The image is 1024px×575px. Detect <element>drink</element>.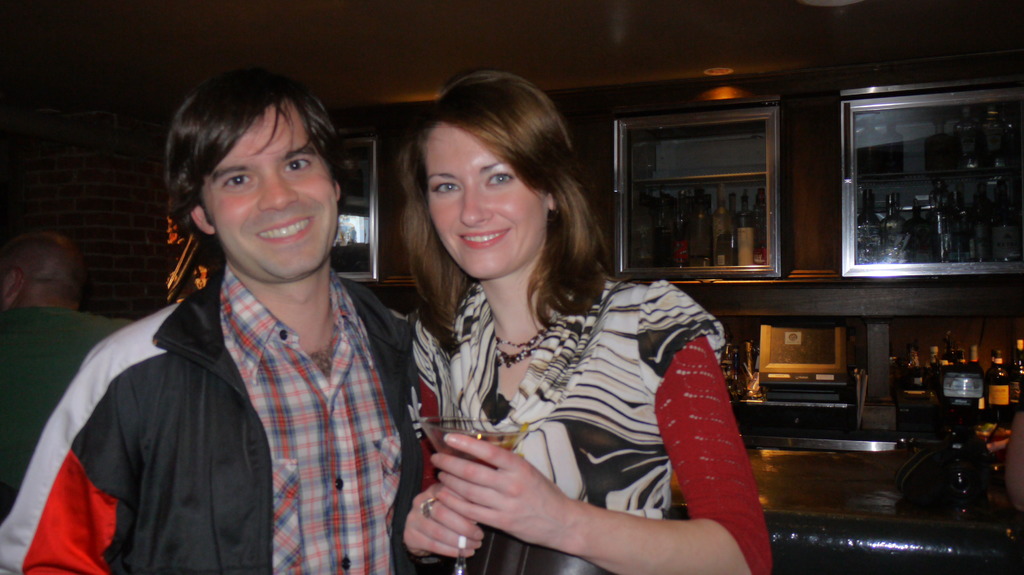
Detection: bbox=[988, 345, 1010, 425].
